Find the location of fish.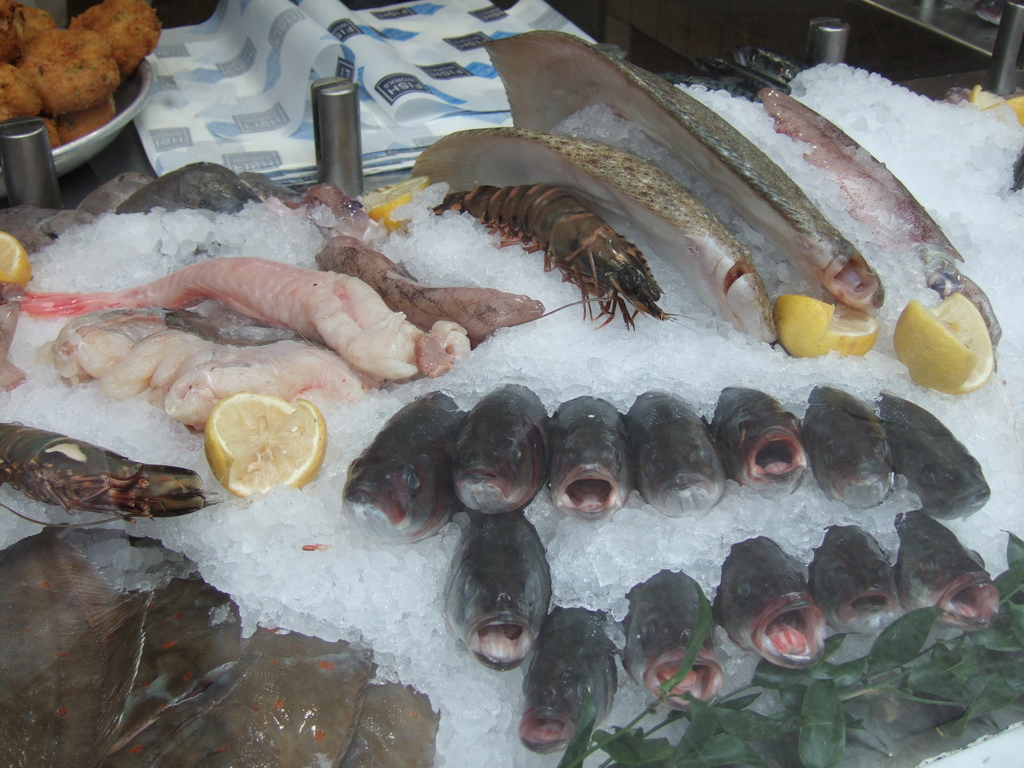
Location: select_region(633, 386, 727, 516).
